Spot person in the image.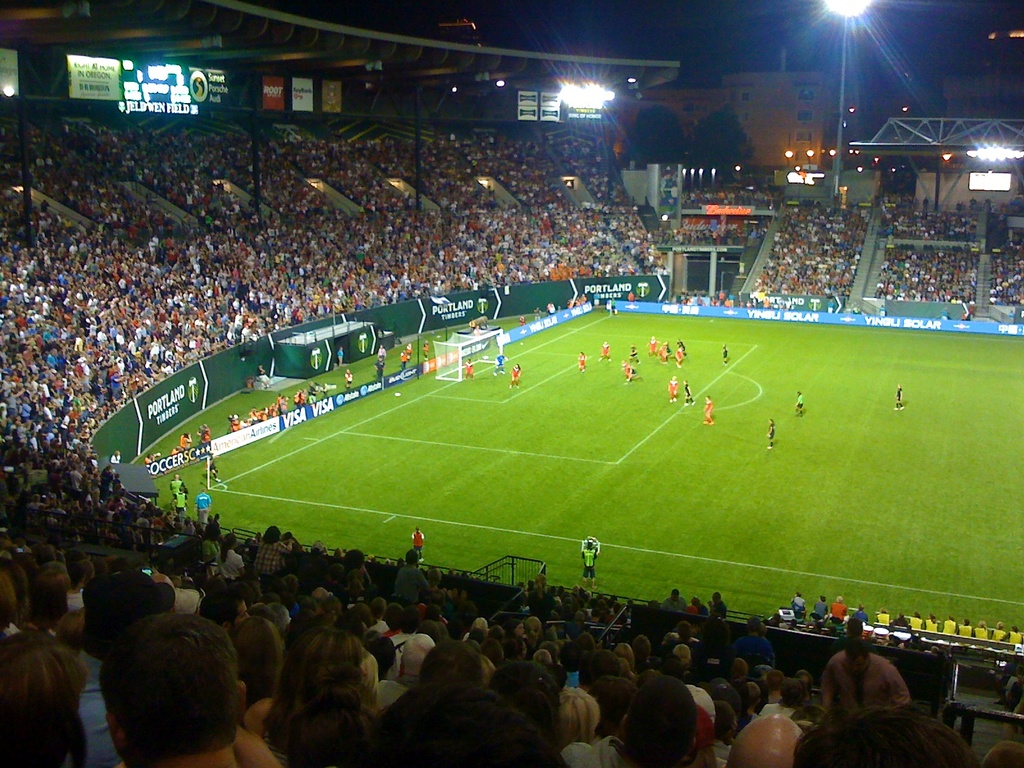
person found at locate(644, 337, 660, 357).
